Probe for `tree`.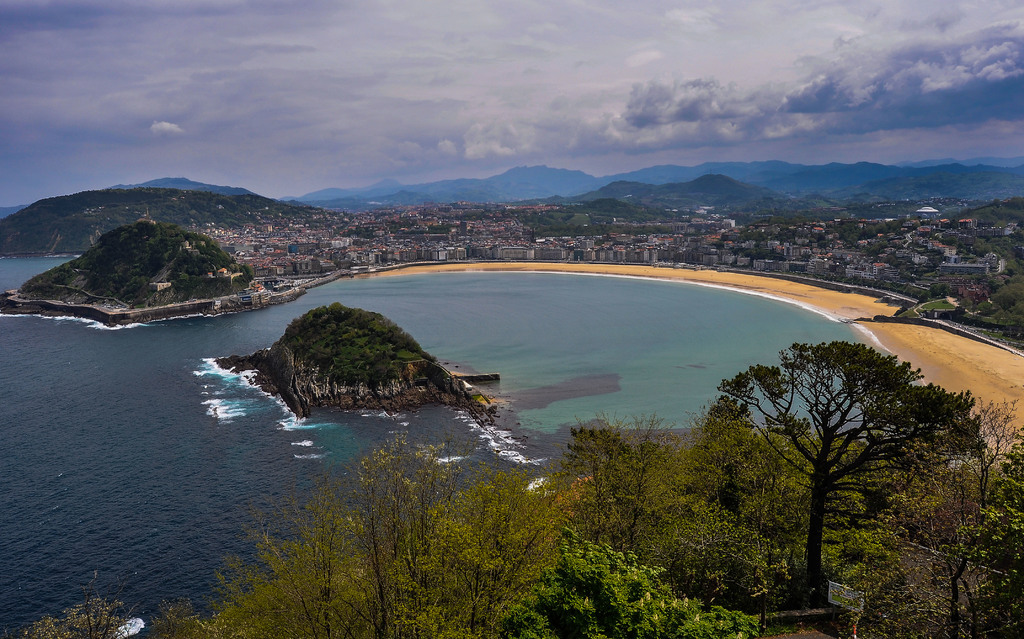
Probe result: bbox(834, 458, 1023, 638).
